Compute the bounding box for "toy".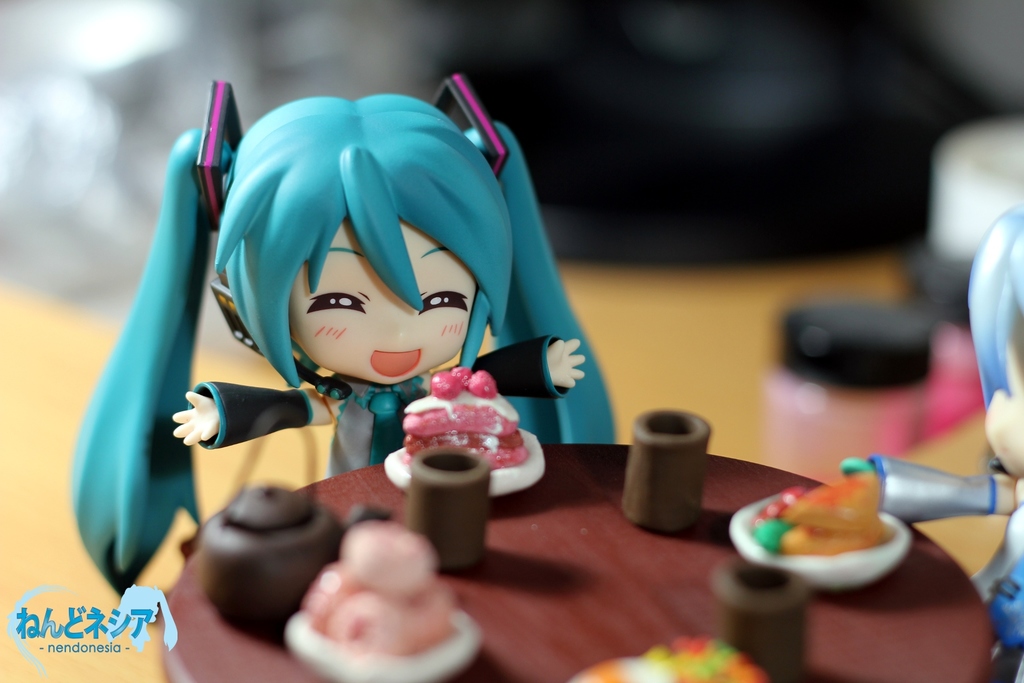
Rect(61, 66, 642, 616).
